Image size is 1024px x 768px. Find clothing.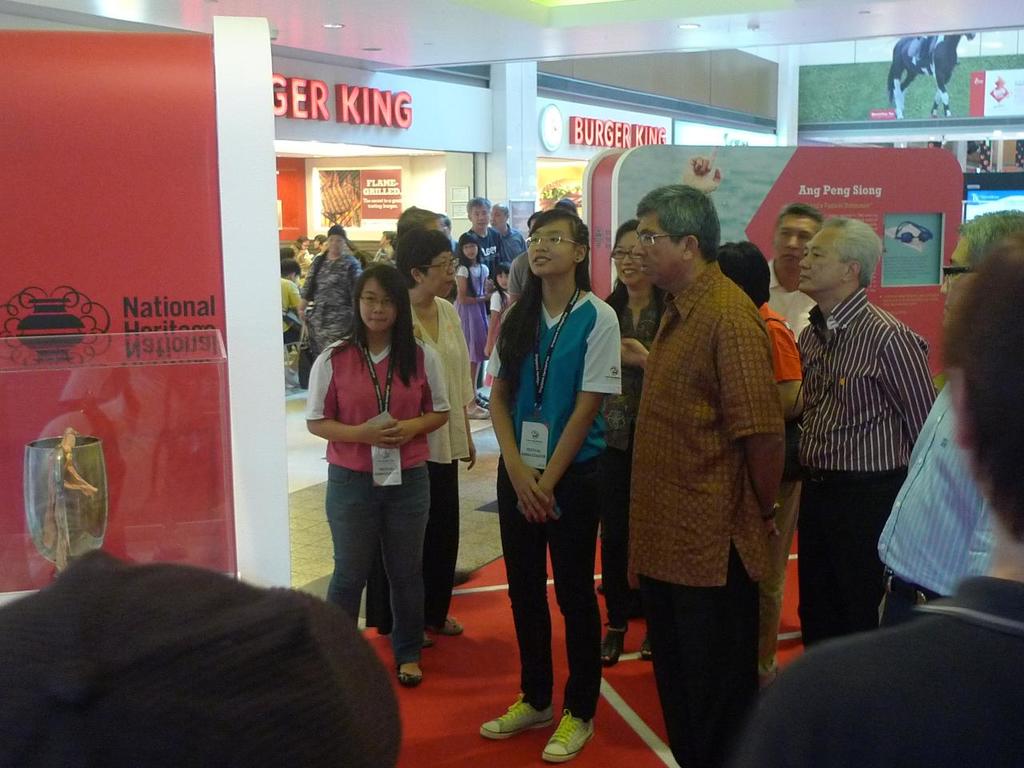
(x1=734, y1=581, x2=1023, y2=767).
